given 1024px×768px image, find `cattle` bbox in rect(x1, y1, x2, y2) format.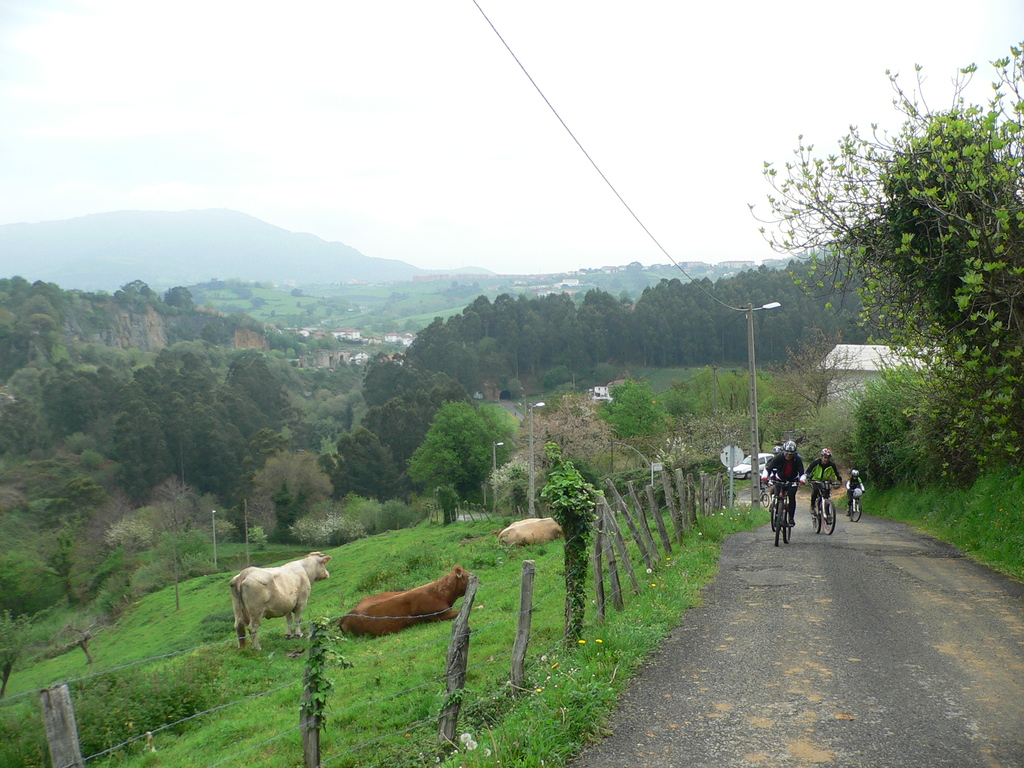
rect(334, 566, 488, 639).
